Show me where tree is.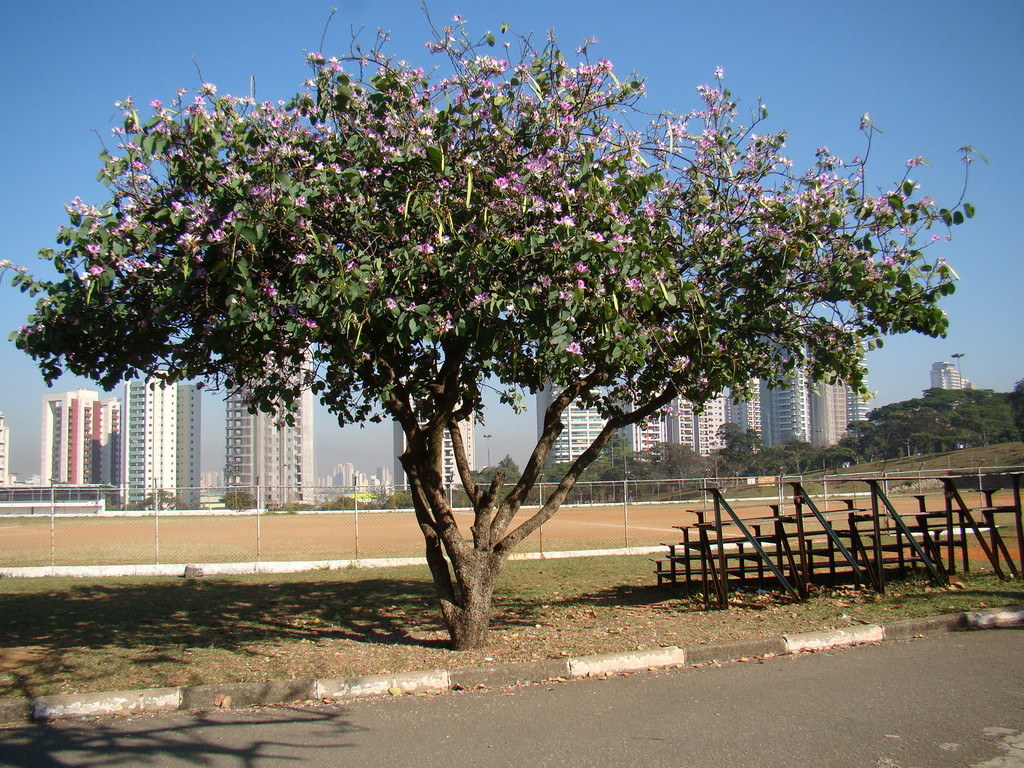
tree is at {"left": 840, "top": 413, "right": 901, "bottom": 459}.
